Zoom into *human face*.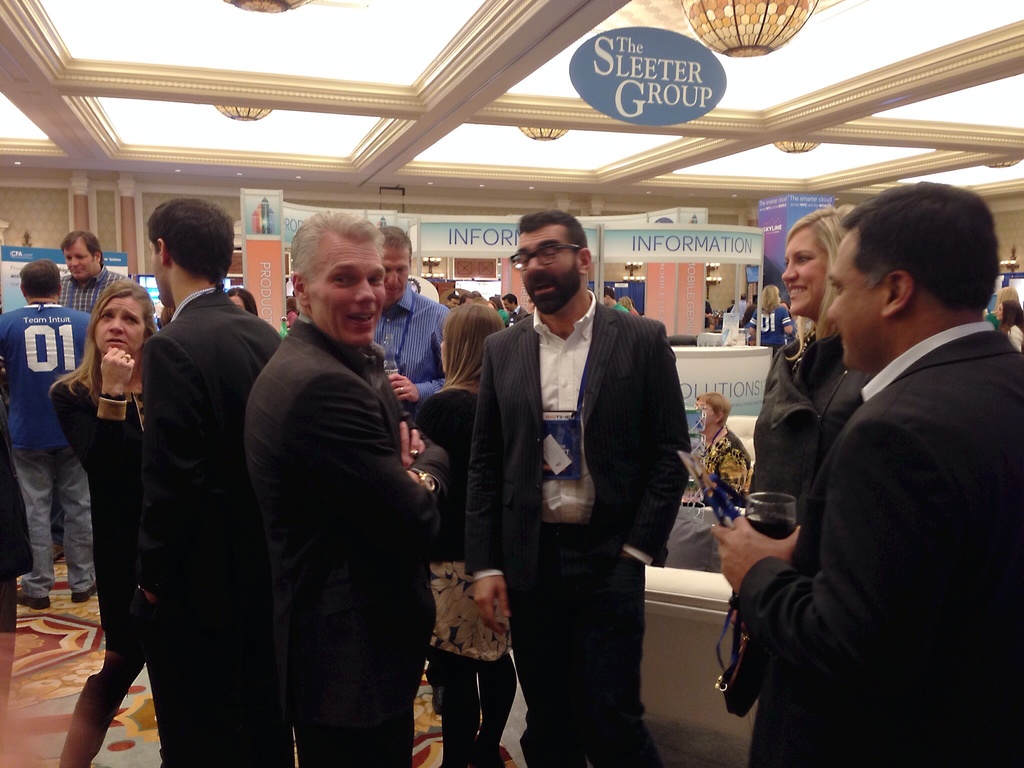
Zoom target: l=384, t=248, r=409, b=301.
